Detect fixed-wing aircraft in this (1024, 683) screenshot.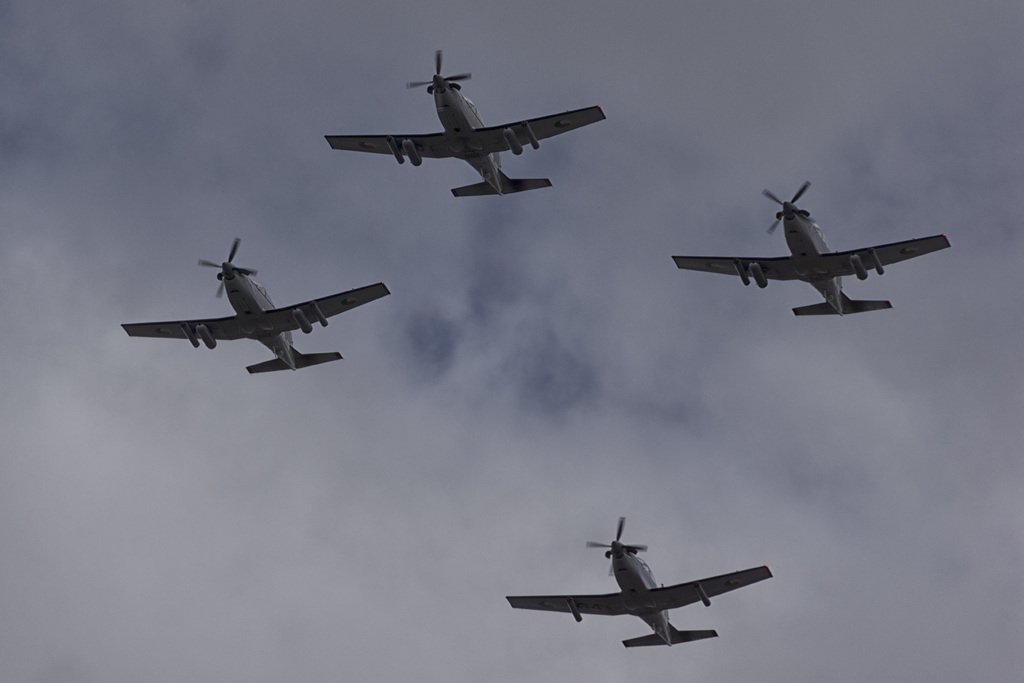
Detection: x1=675, y1=176, x2=953, y2=319.
